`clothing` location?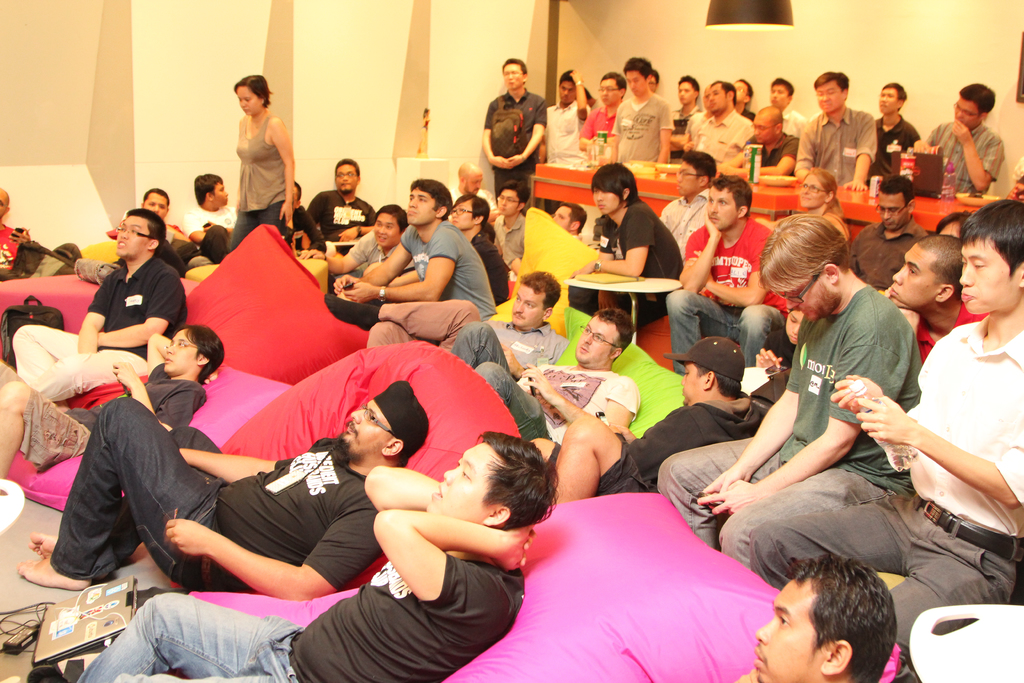
872:110:918:177
